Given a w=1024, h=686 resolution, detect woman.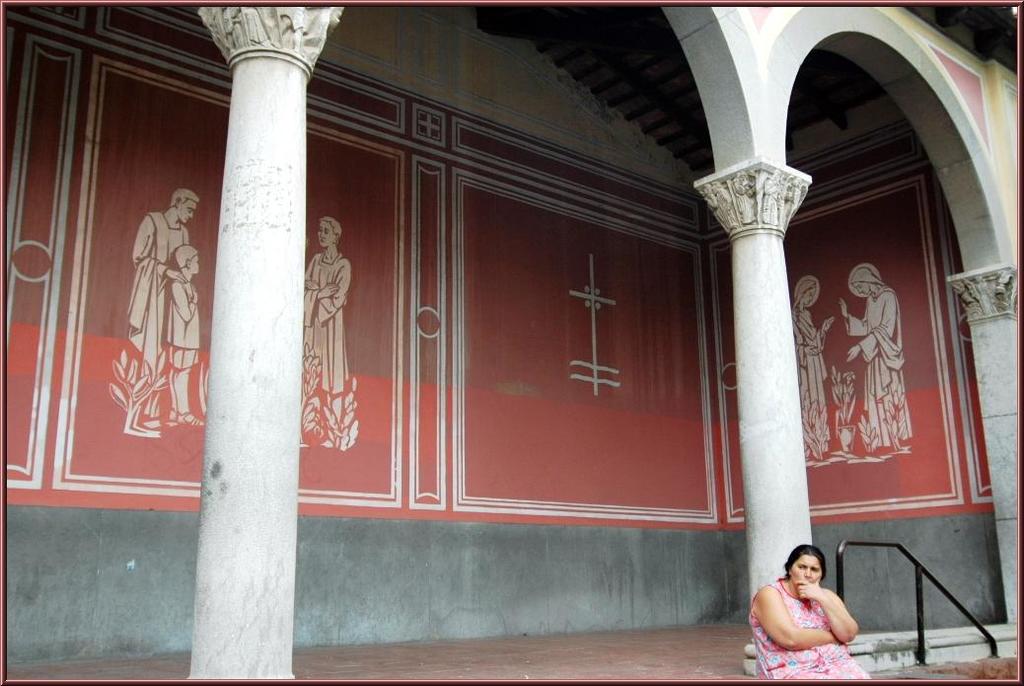
<bbox>839, 267, 909, 449</bbox>.
